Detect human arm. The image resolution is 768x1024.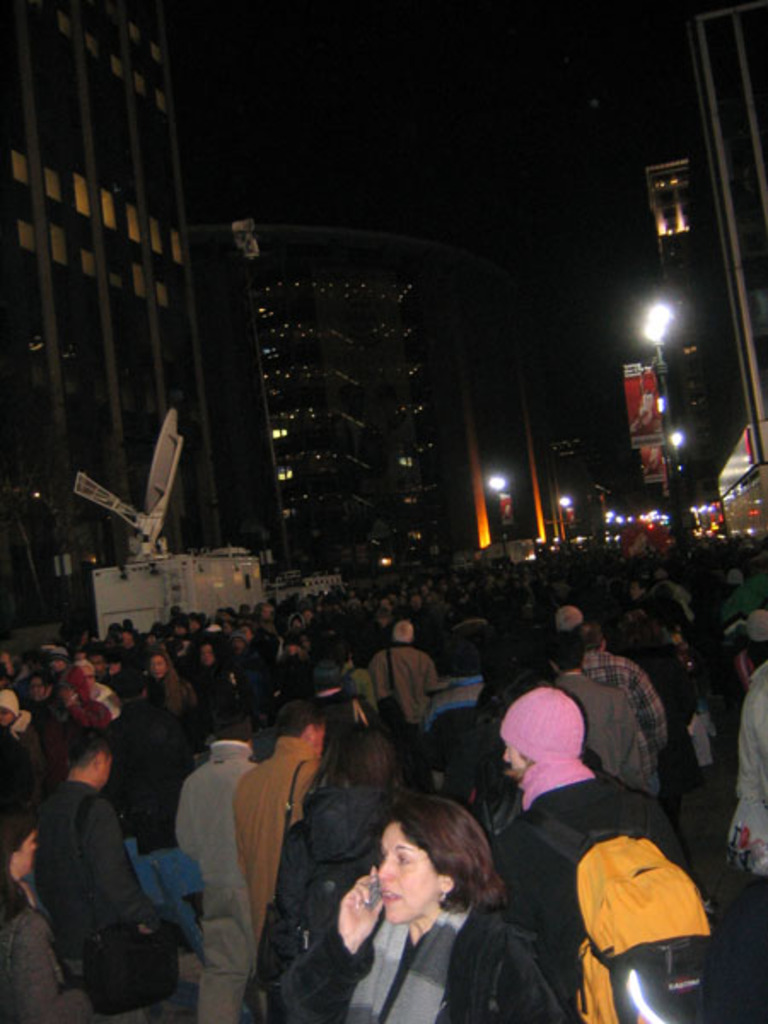
(x1=625, y1=660, x2=672, y2=758).
